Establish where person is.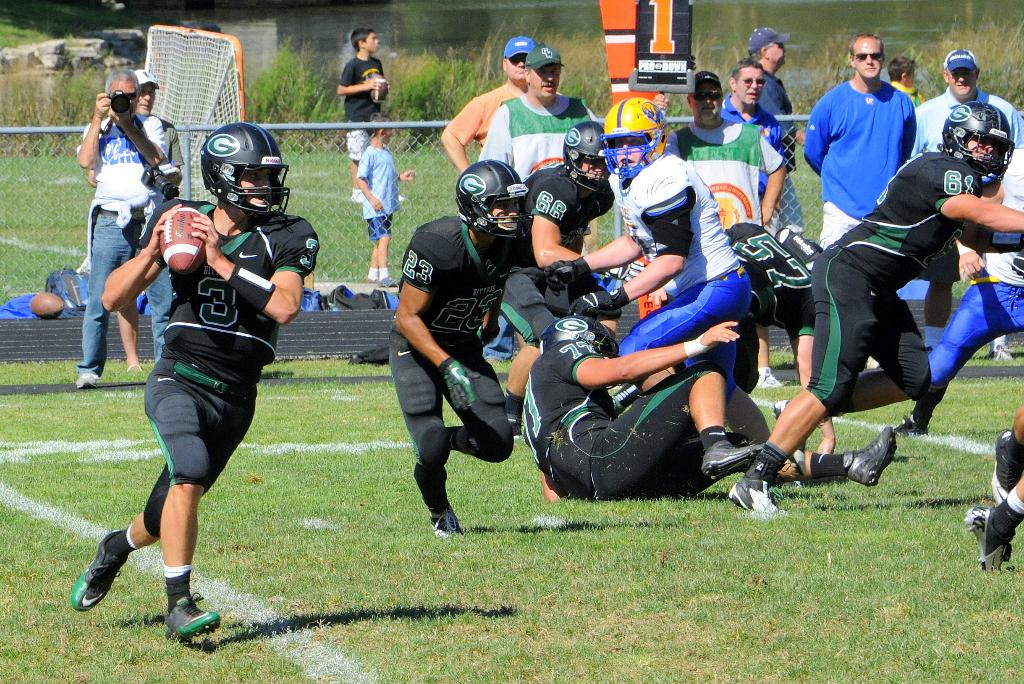
Established at [334,29,387,200].
